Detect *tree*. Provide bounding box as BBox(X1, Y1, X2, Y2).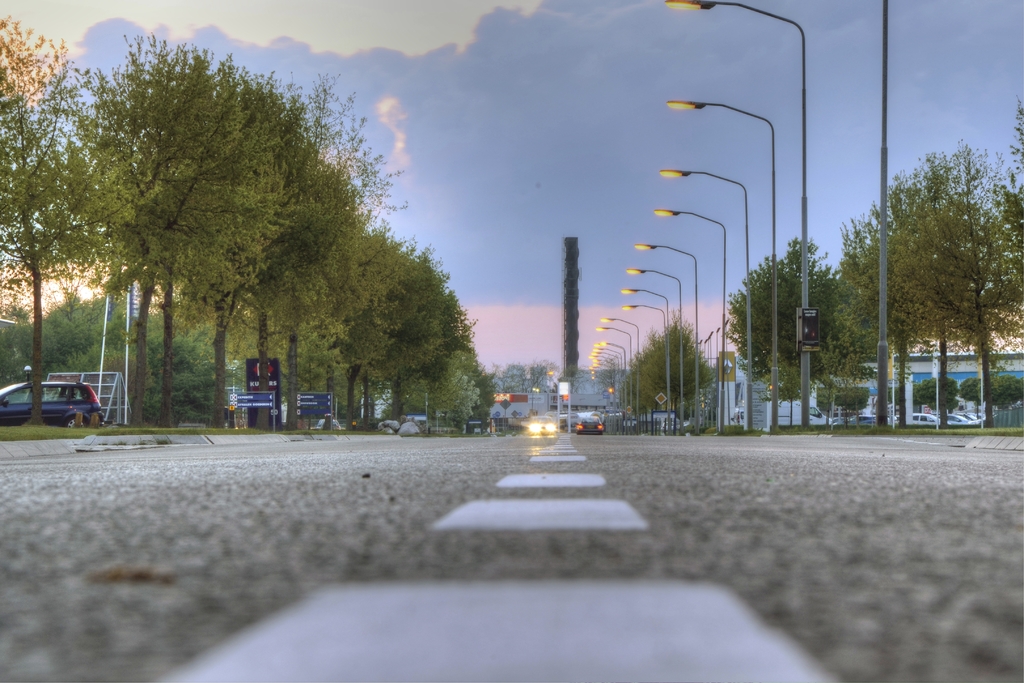
BBox(724, 232, 870, 420).
